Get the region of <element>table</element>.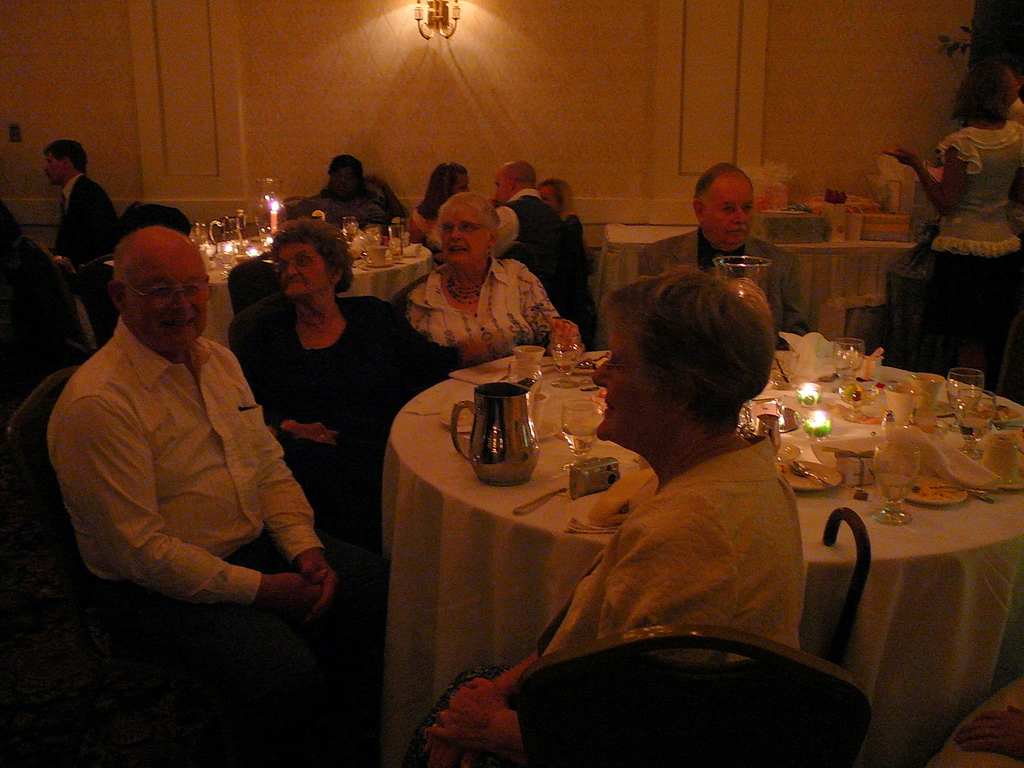
rect(372, 278, 1023, 767).
